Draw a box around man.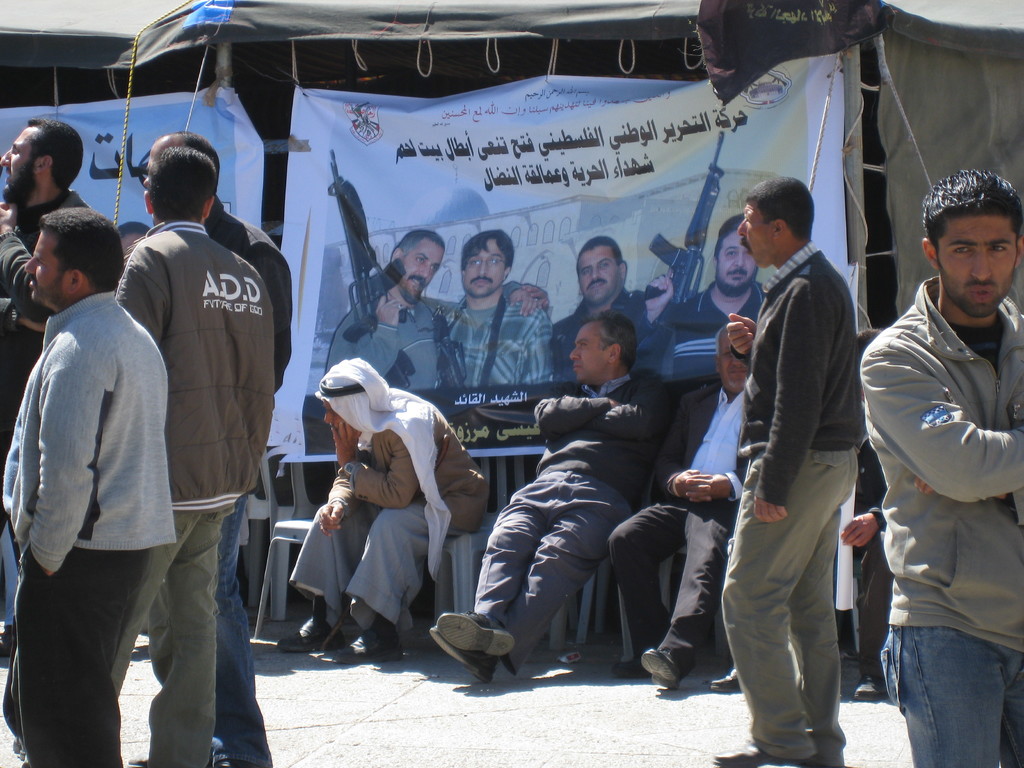
Rect(440, 226, 556, 380).
